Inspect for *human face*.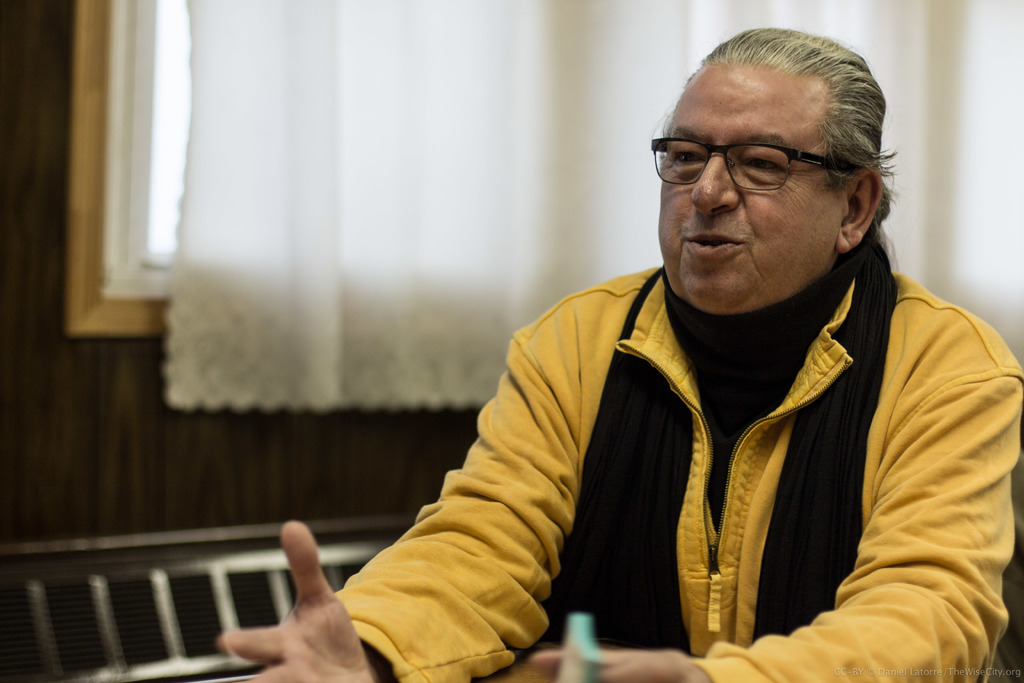
Inspection: Rect(657, 63, 840, 315).
